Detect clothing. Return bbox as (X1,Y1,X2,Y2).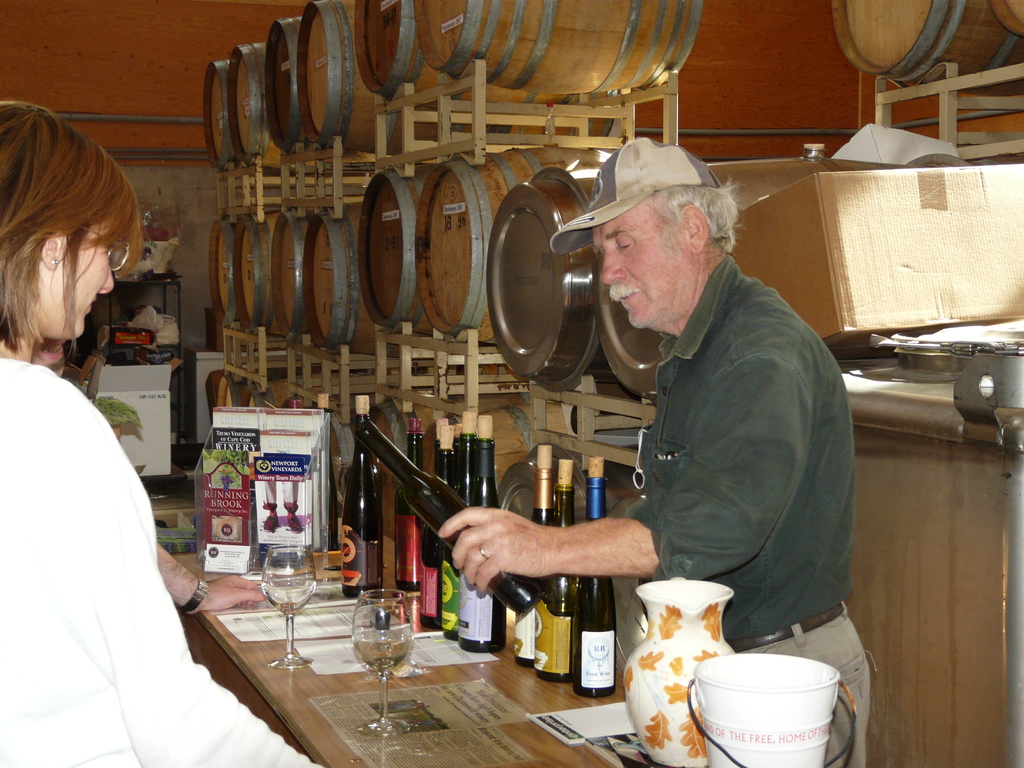
(0,355,325,767).
